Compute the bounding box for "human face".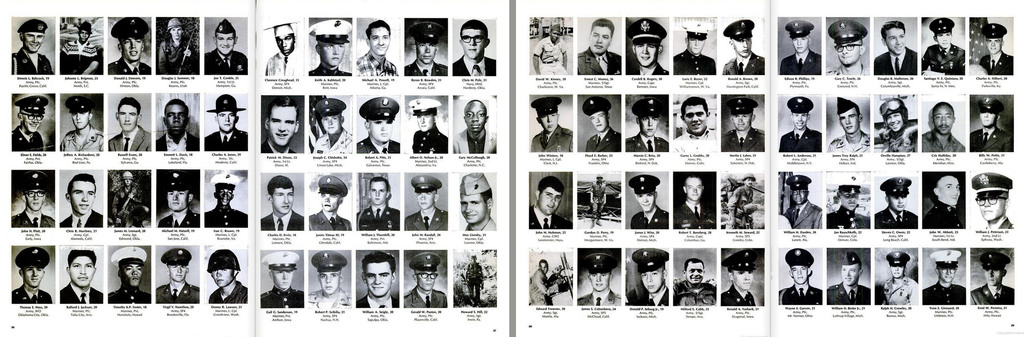
{"x1": 538, "y1": 185, "x2": 562, "y2": 217}.
